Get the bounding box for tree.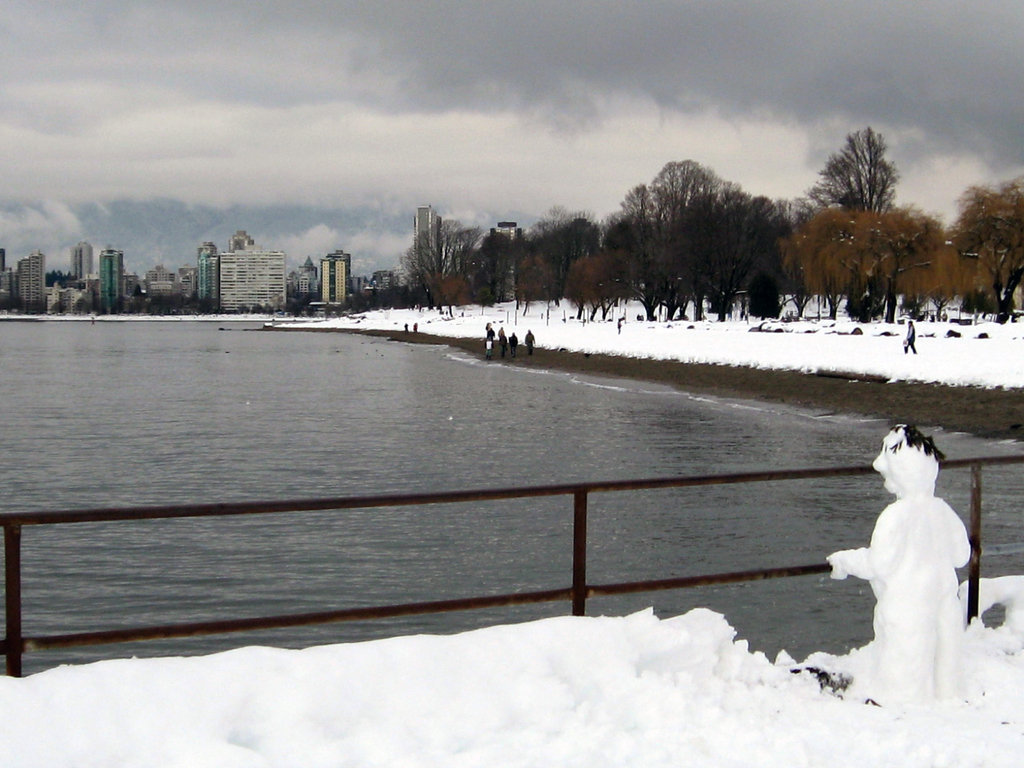
[824,124,915,218].
